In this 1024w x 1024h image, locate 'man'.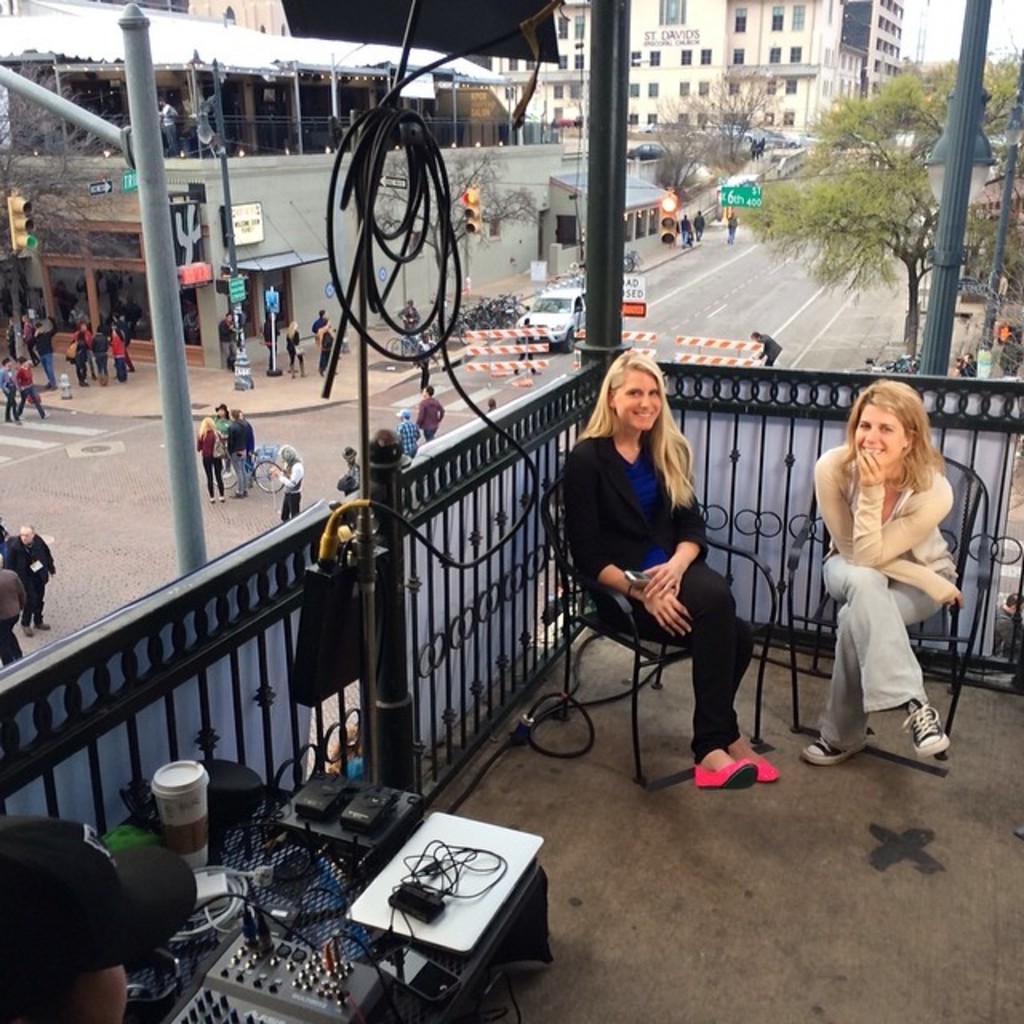
Bounding box: 0, 520, 61, 637.
